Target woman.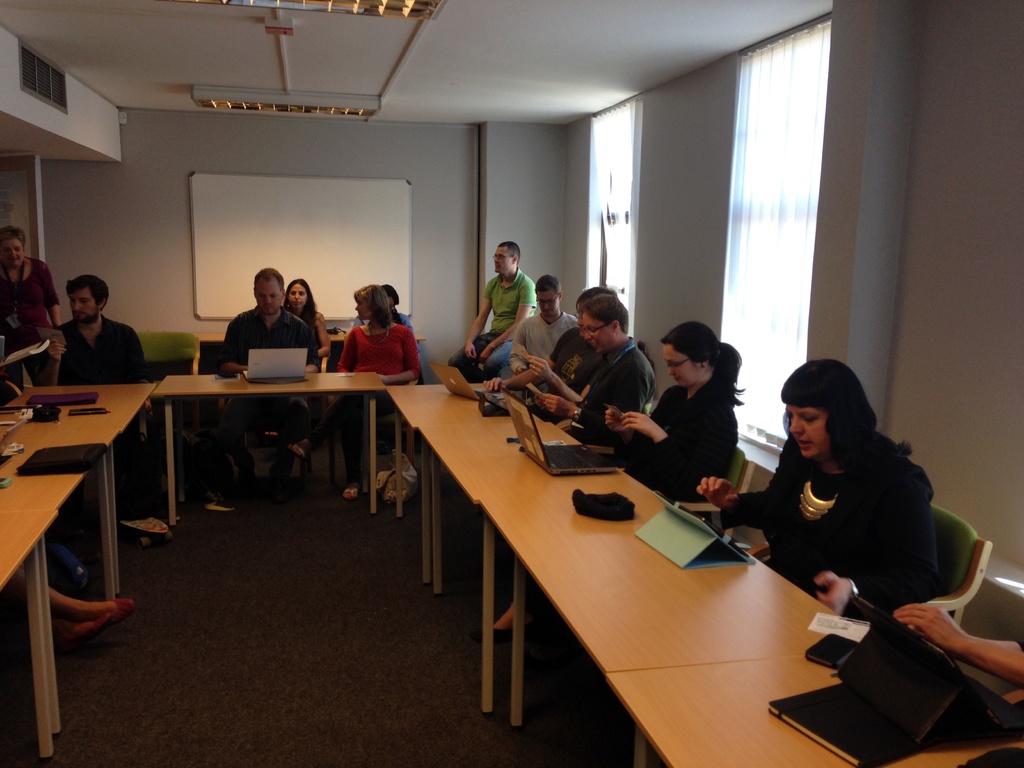
Target region: [x1=285, y1=273, x2=328, y2=356].
